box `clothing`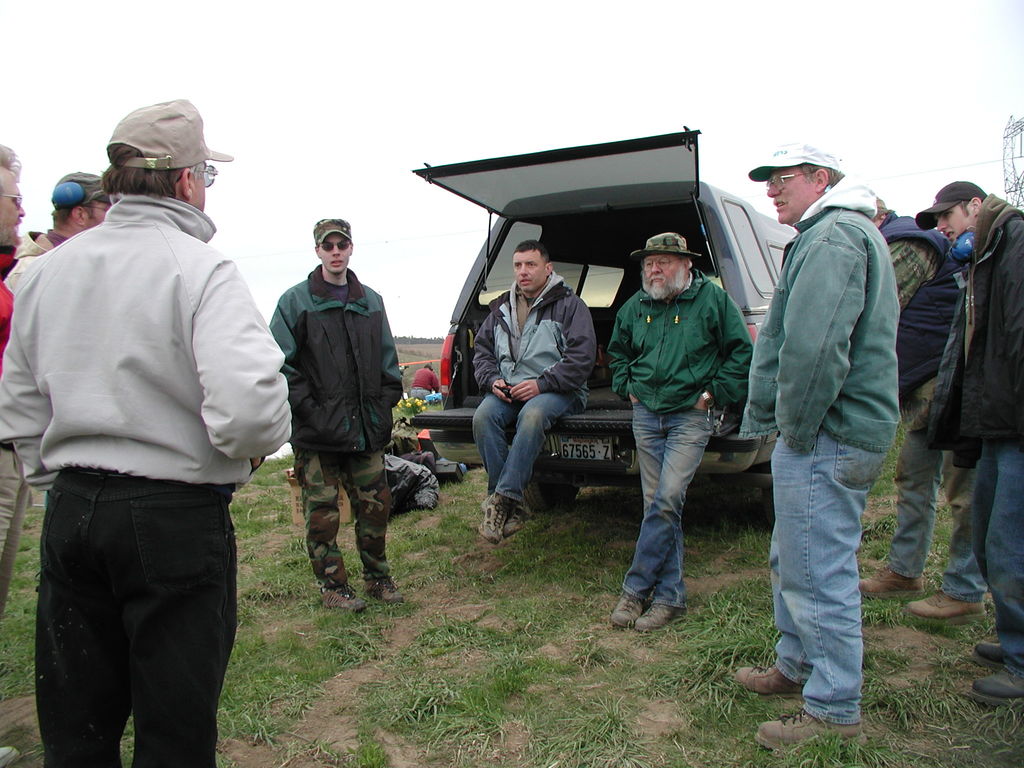
region(0, 192, 292, 767)
